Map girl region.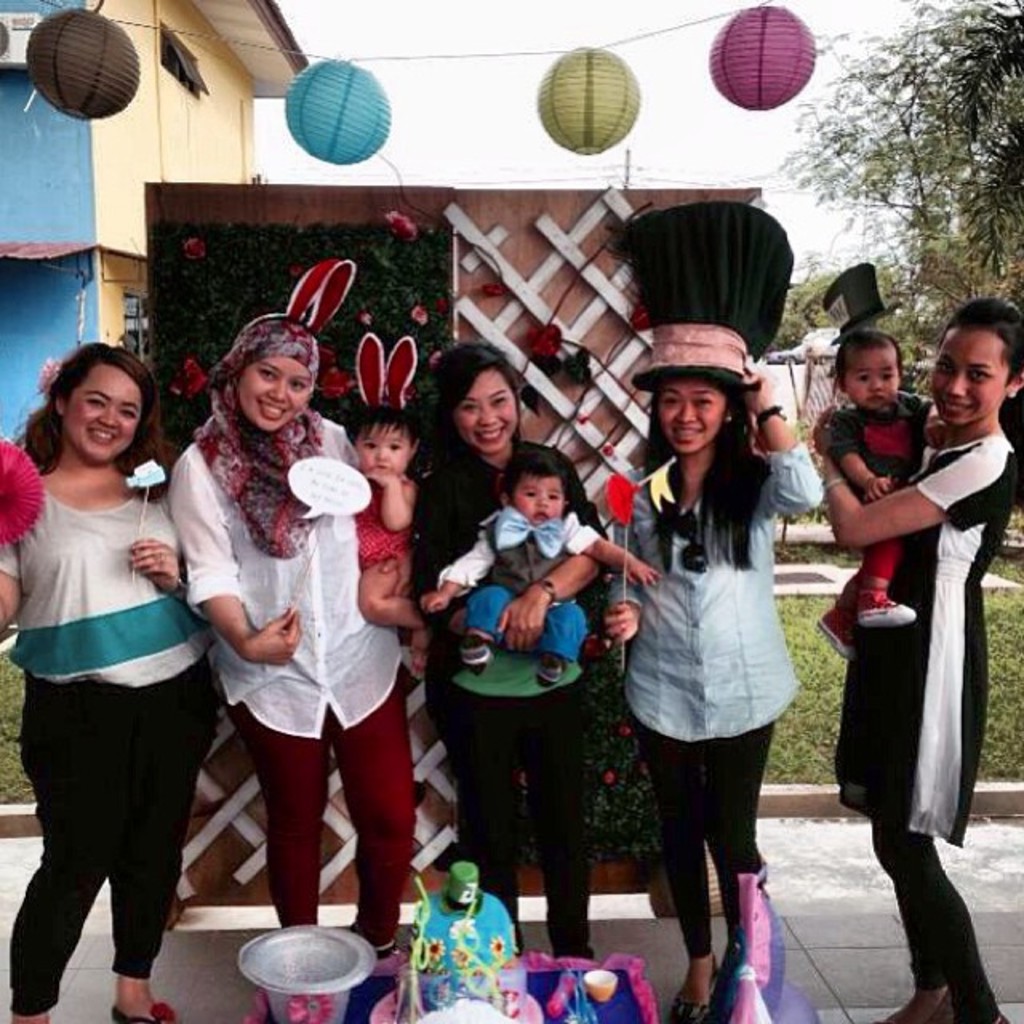
Mapped to rect(0, 344, 214, 1022).
